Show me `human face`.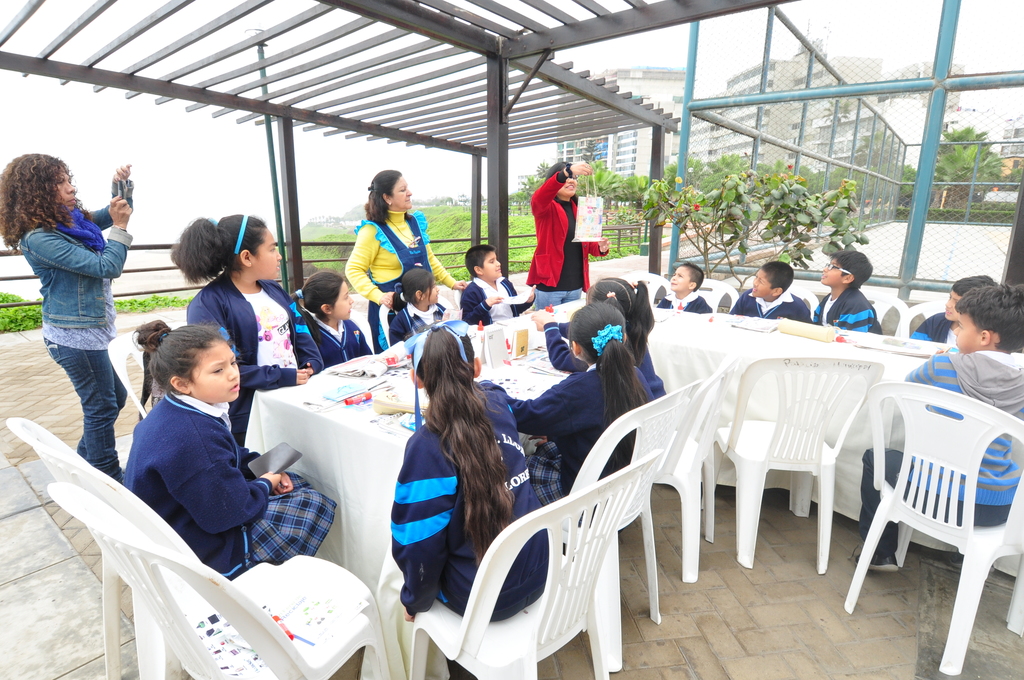
`human face` is here: region(54, 165, 75, 209).
